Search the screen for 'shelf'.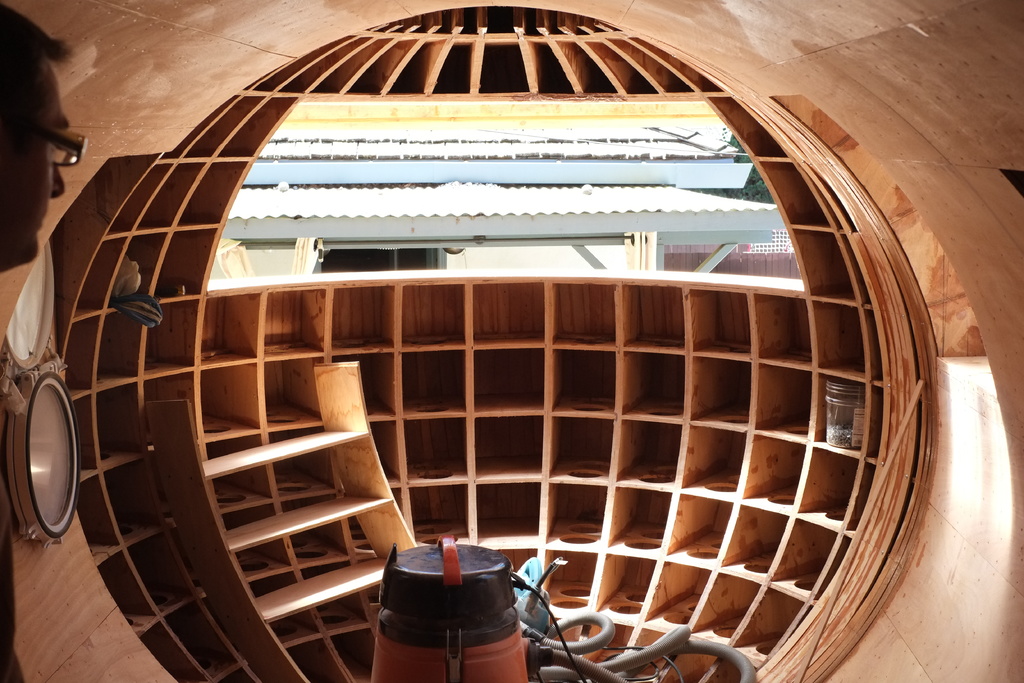
Found at [860, 304, 888, 383].
